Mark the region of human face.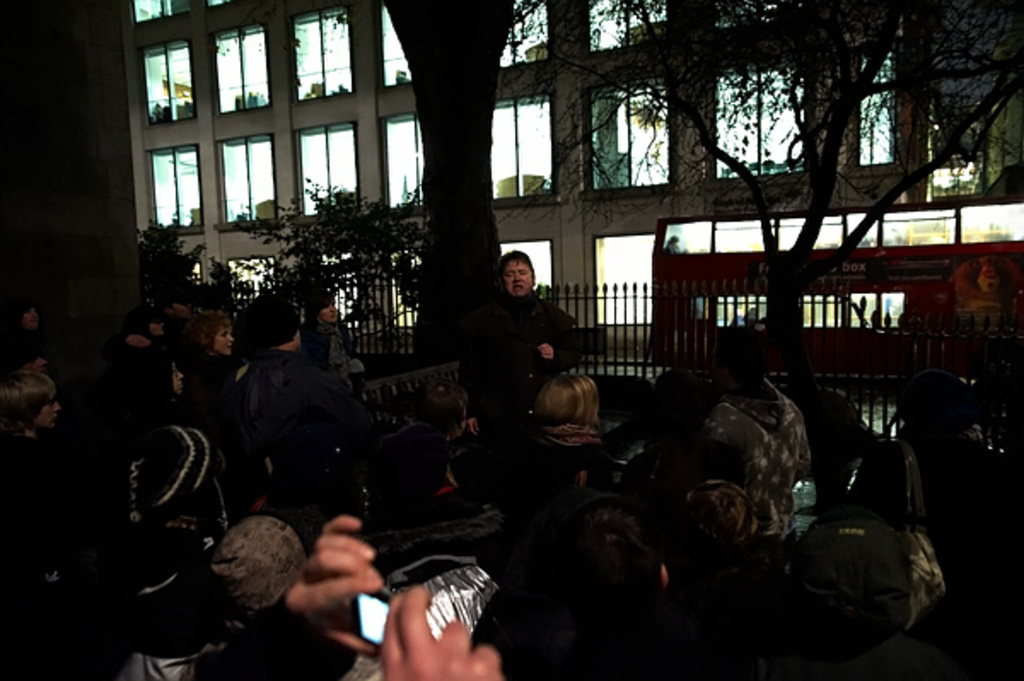
Region: 498/249/543/300.
